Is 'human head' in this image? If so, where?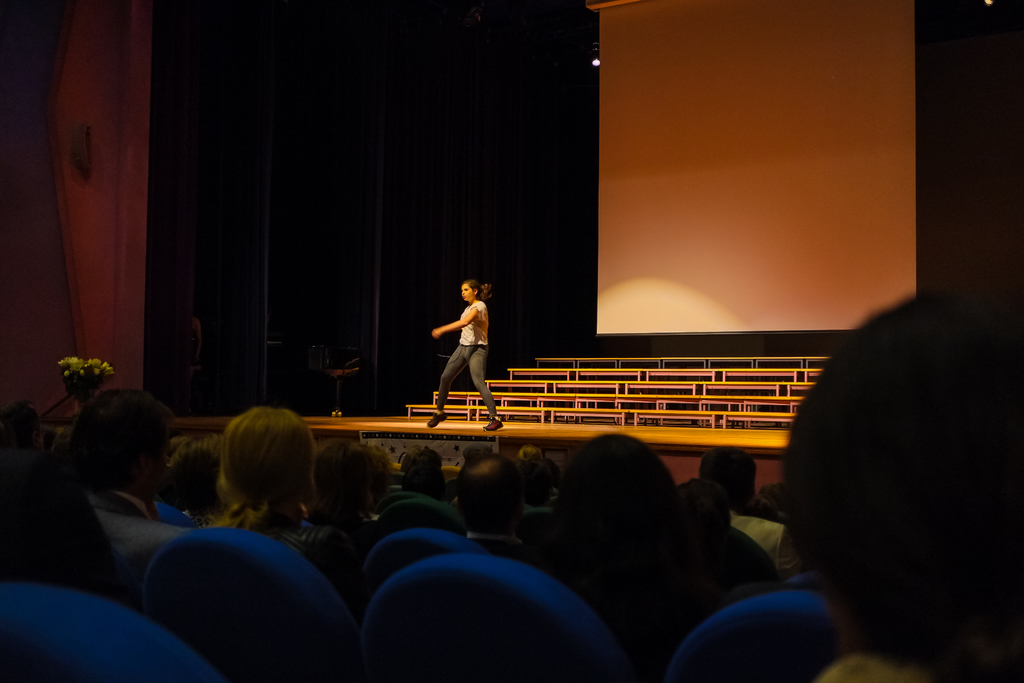
Yes, at (514,441,543,462).
